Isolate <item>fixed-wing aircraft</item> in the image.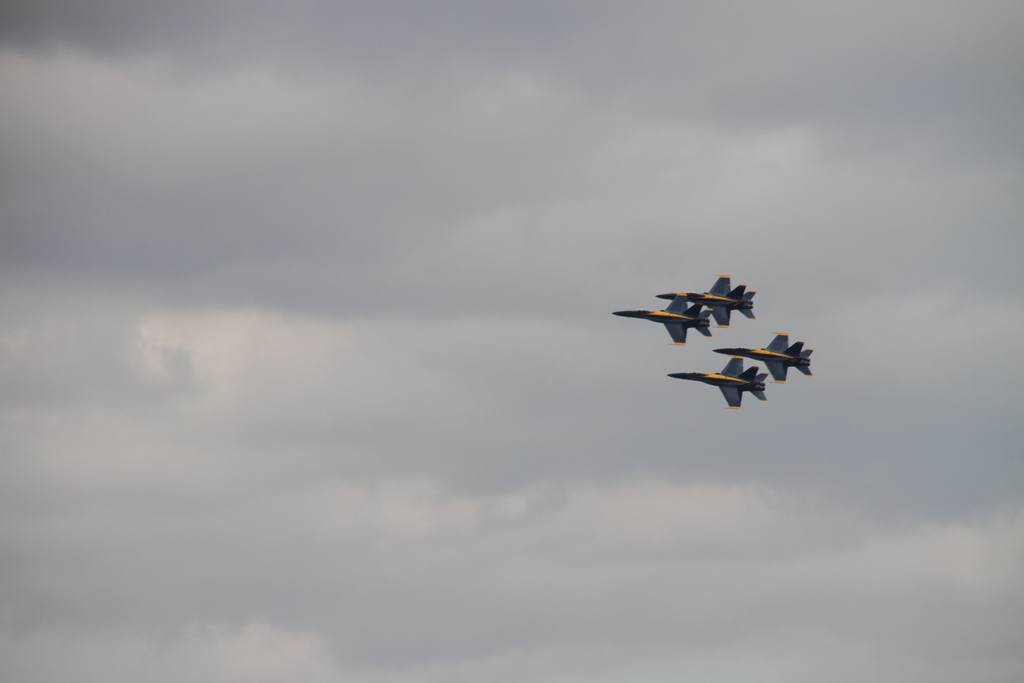
Isolated region: [left=664, top=353, right=771, bottom=408].
